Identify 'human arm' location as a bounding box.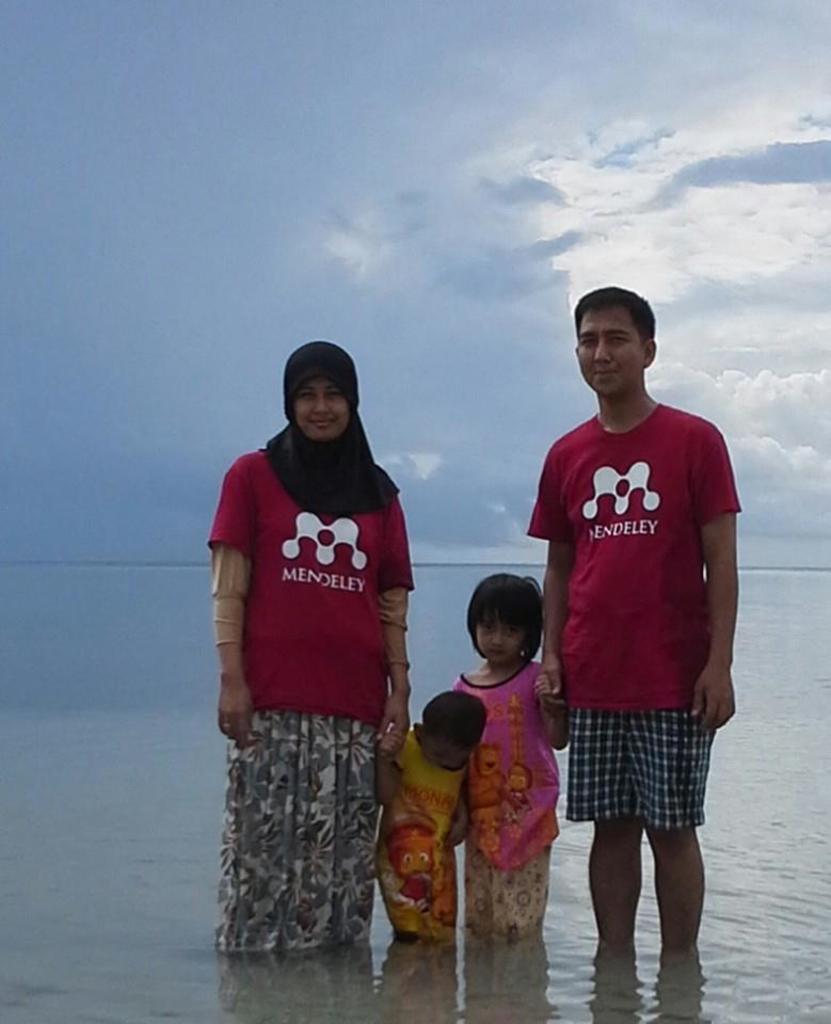
[367,729,404,812].
